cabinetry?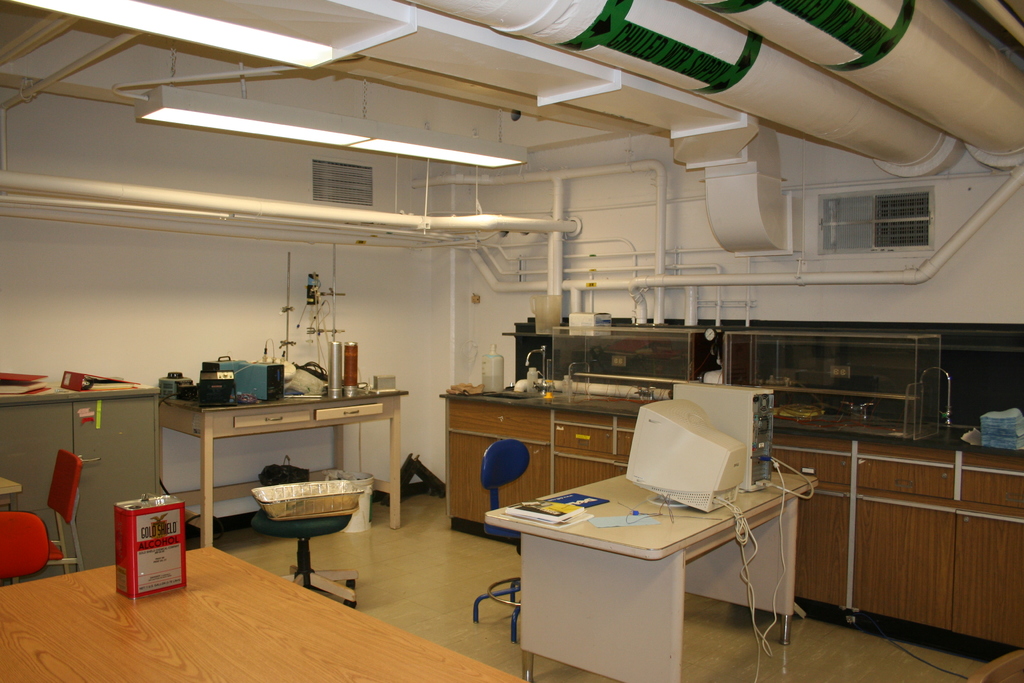
select_region(552, 421, 614, 461)
